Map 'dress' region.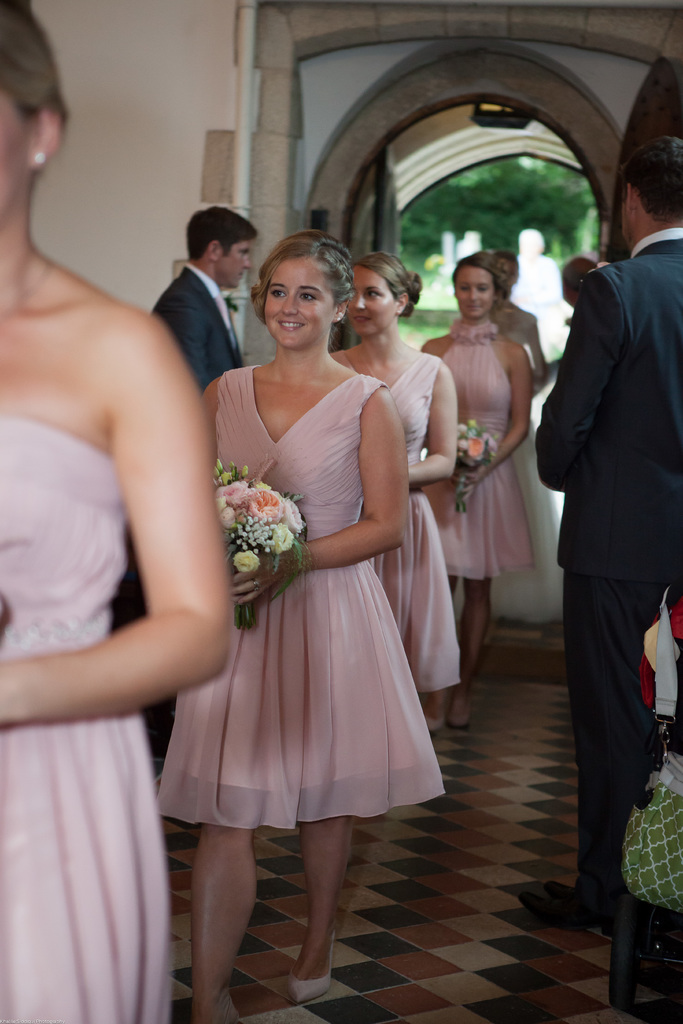
Mapped to 472 304 561 624.
